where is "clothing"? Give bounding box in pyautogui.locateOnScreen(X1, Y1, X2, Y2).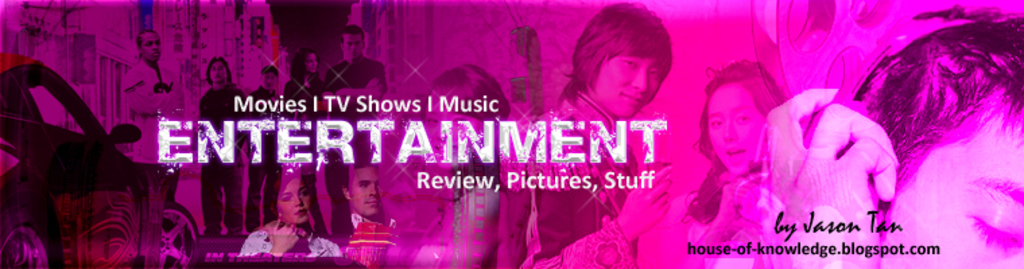
pyautogui.locateOnScreen(521, 93, 641, 268).
